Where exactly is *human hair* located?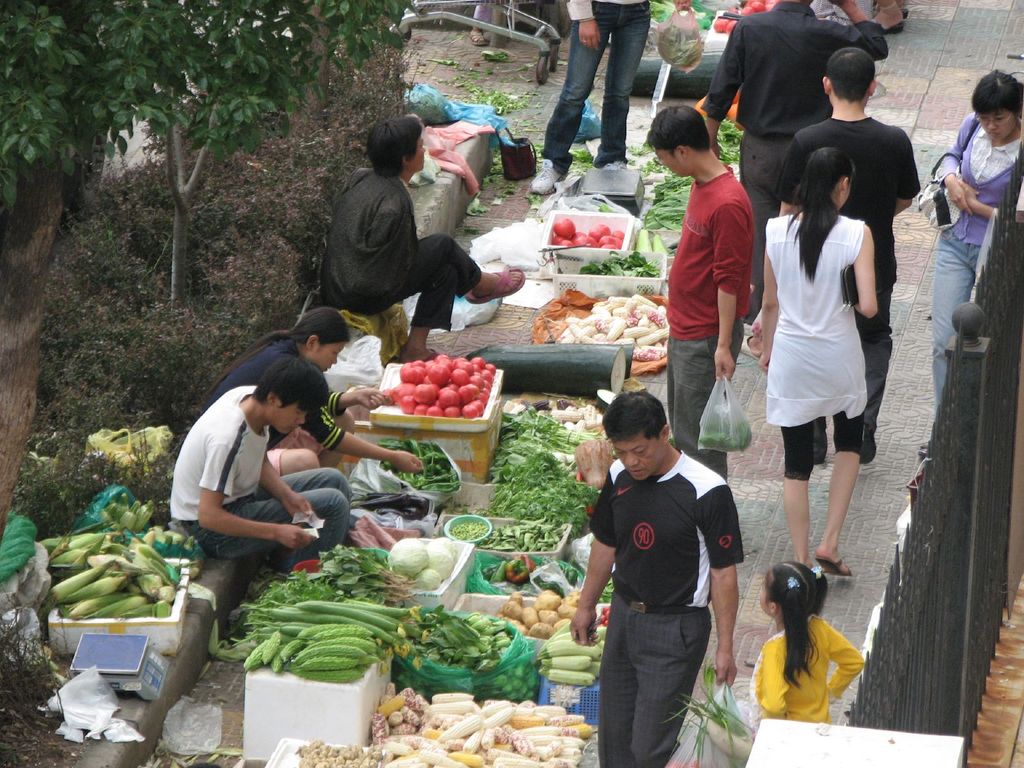
Its bounding box is bbox=(765, 561, 832, 693).
